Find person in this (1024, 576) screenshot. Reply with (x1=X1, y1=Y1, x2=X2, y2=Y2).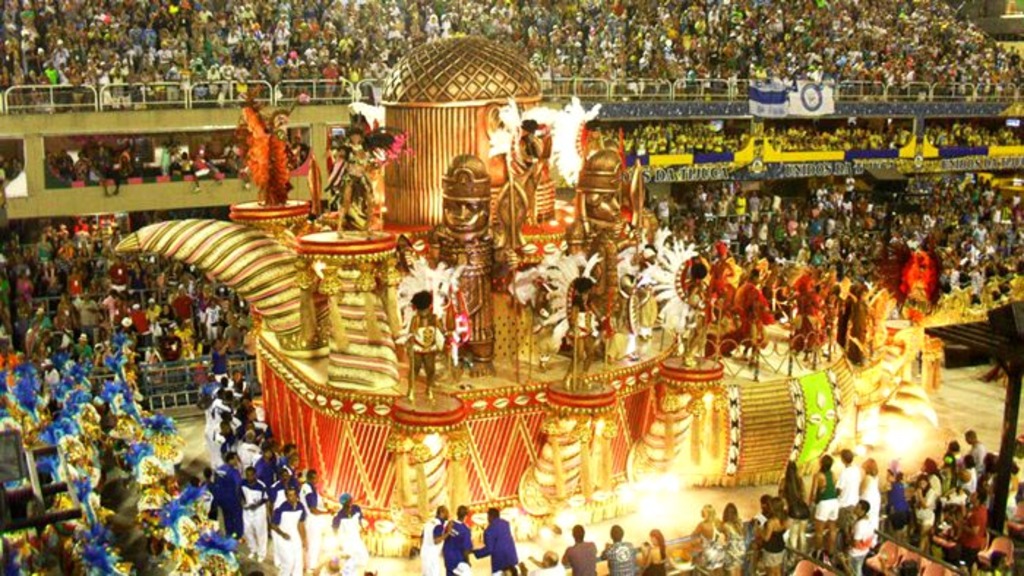
(x1=429, y1=506, x2=471, y2=570).
